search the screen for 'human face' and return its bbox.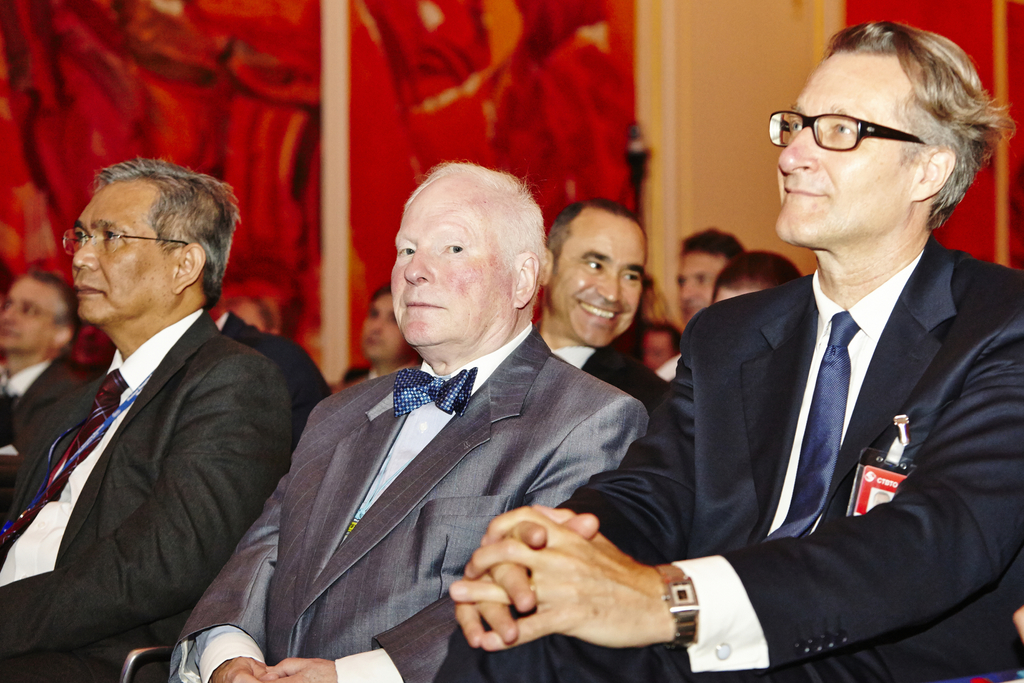
Found: rect(235, 304, 266, 331).
